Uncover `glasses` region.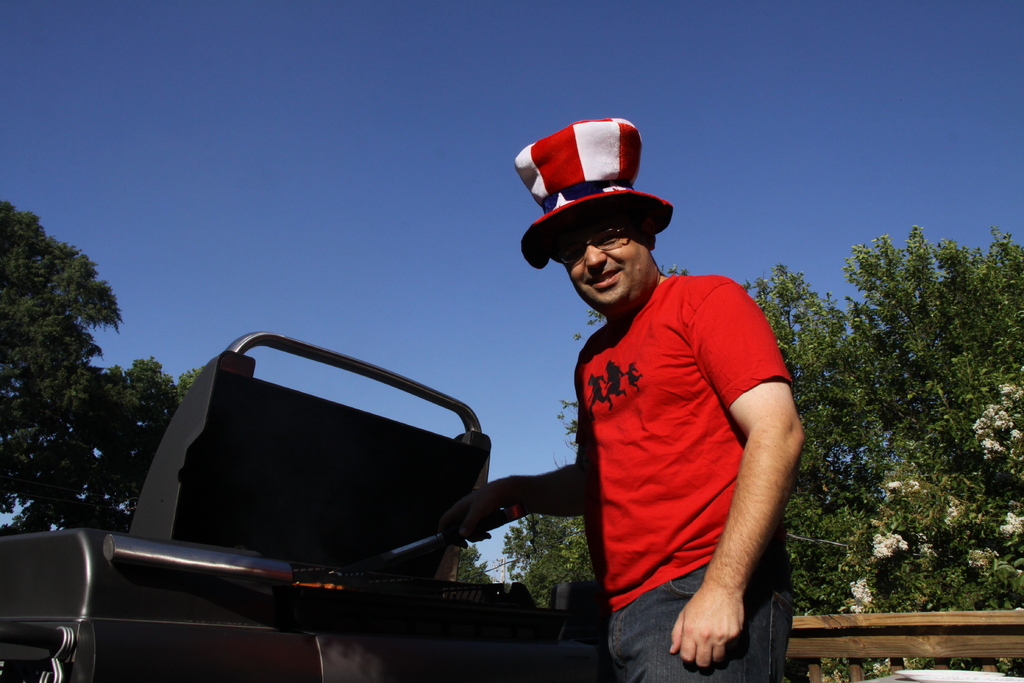
Uncovered: [551,218,641,266].
